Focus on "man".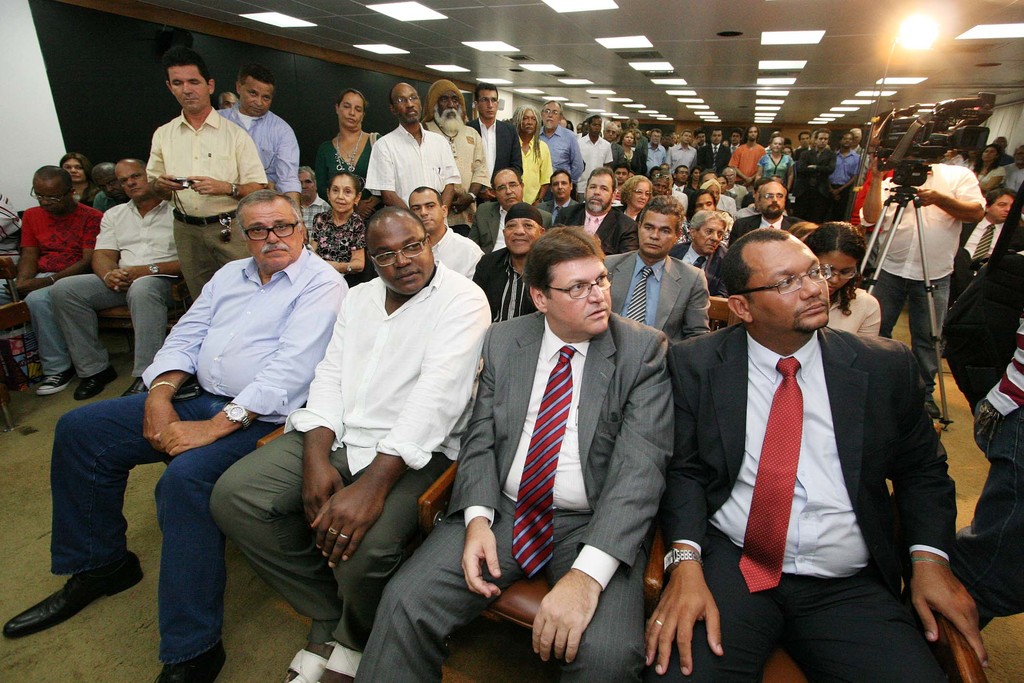
Focused at Rect(301, 171, 328, 244).
